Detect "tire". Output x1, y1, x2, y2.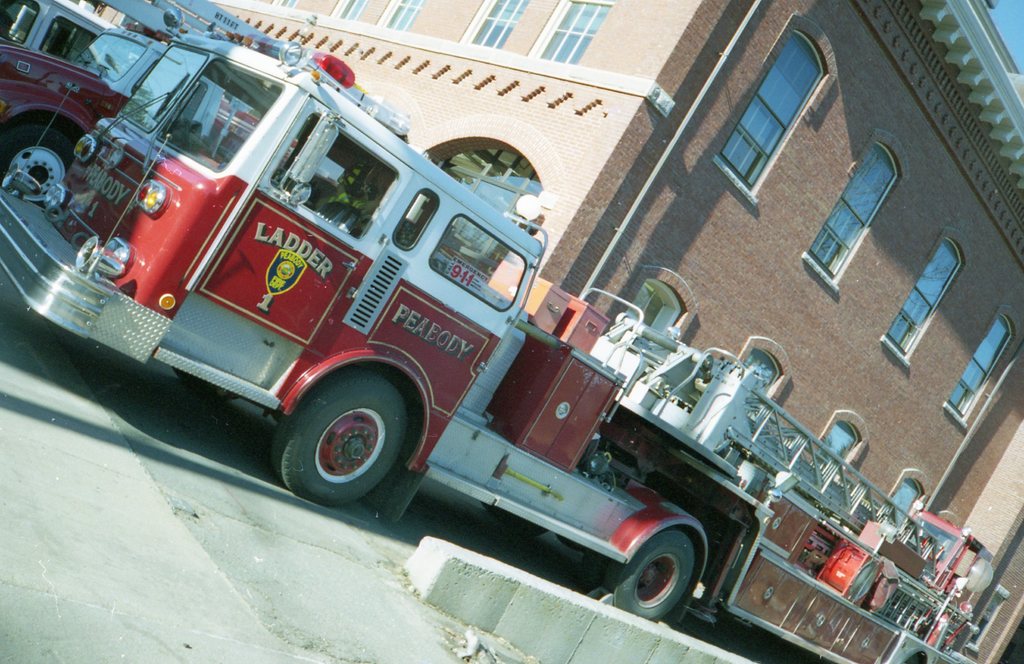
604, 528, 695, 622.
